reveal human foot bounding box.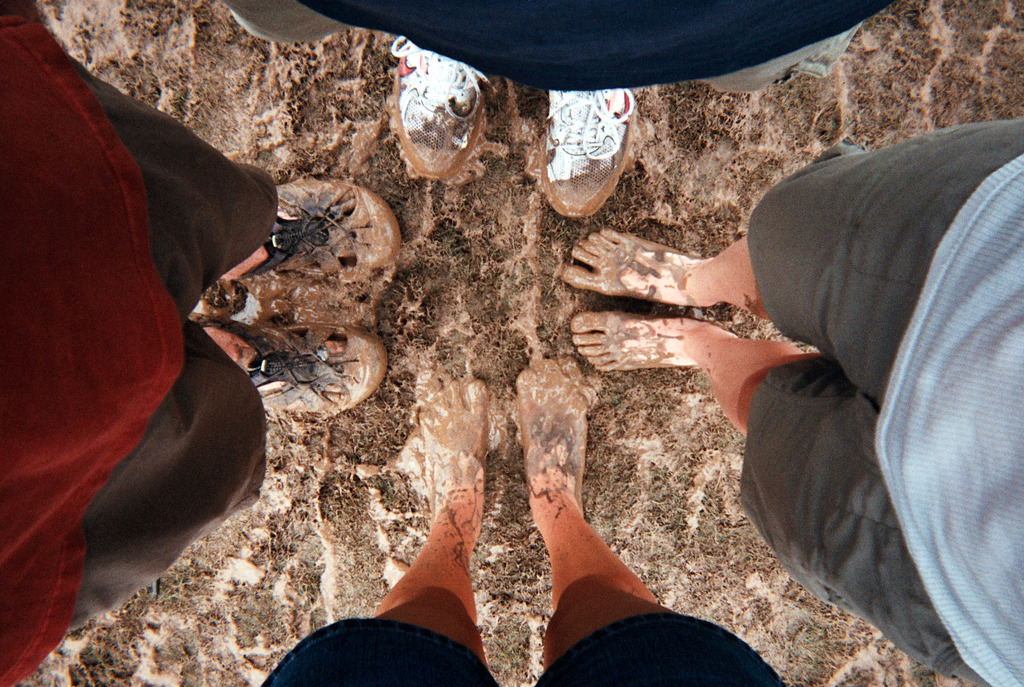
Revealed: pyautogui.locateOnScreen(566, 314, 740, 371).
